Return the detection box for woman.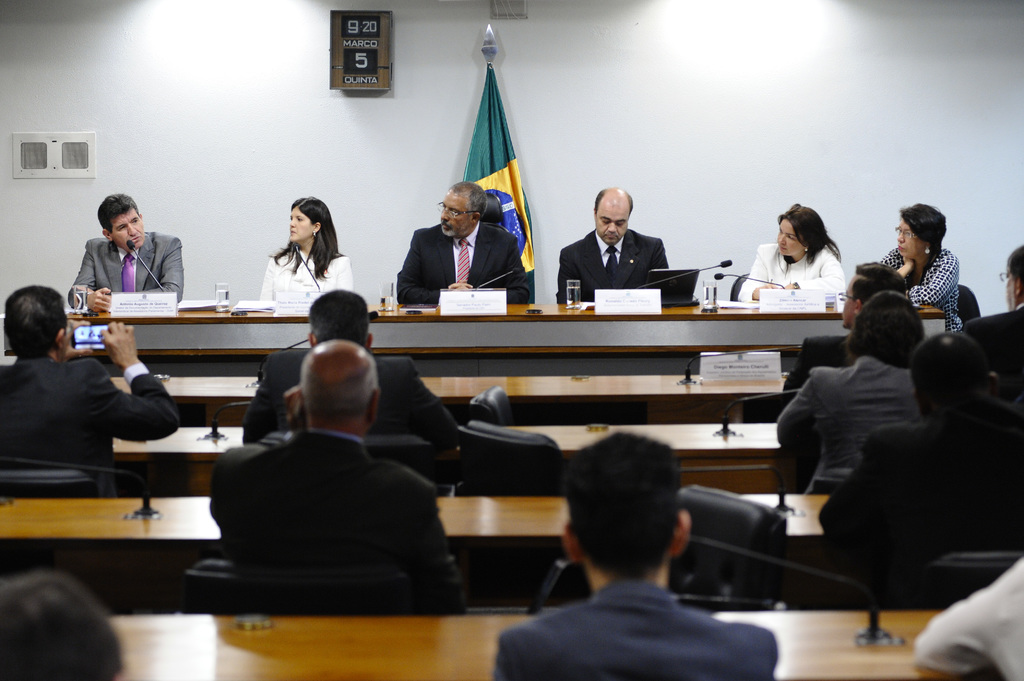
bbox=[881, 200, 963, 331].
